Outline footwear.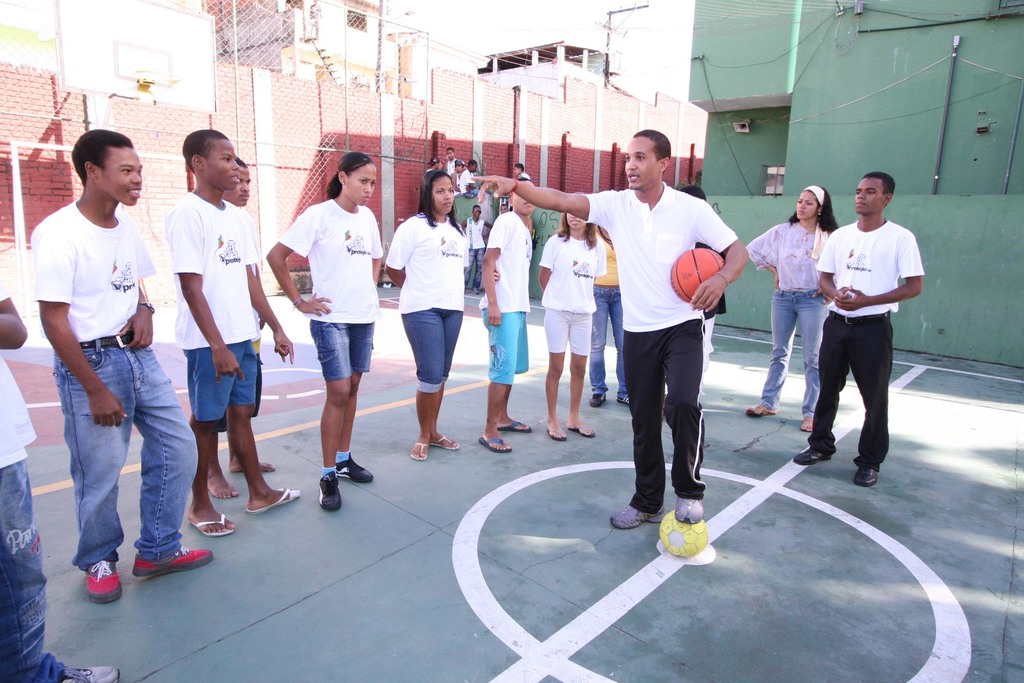
Outline: bbox=(501, 420, 530, 433).
